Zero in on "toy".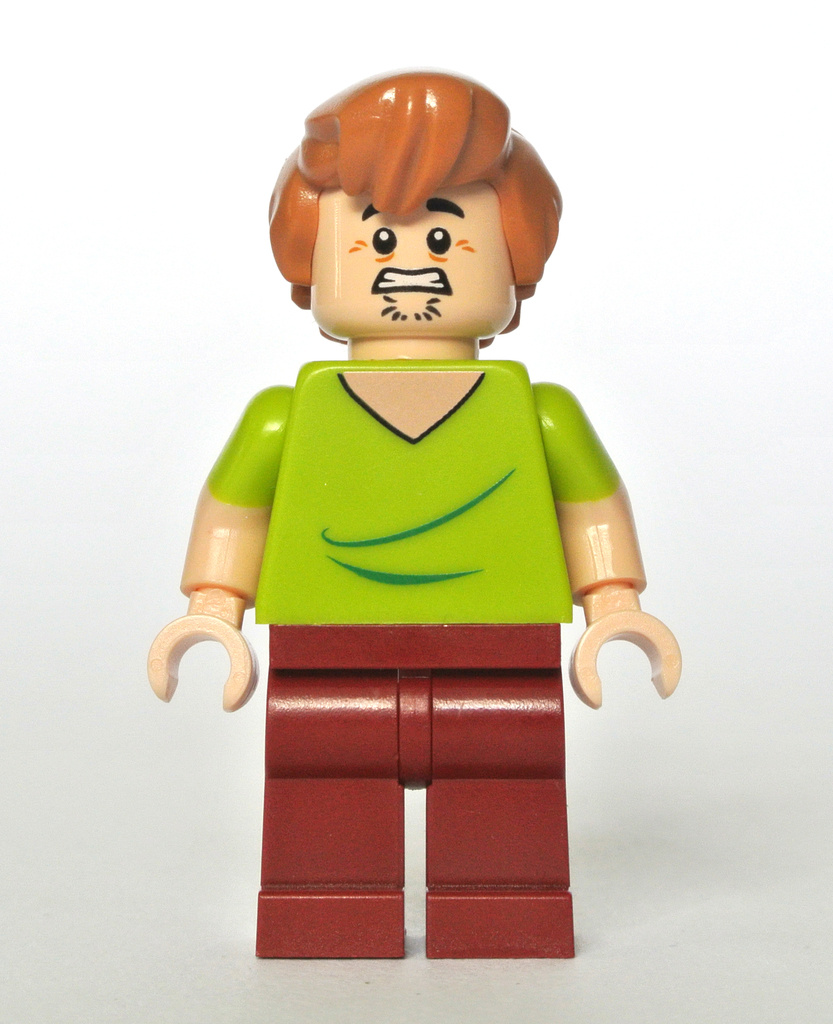
Zeroed in: BBox(161, 109, 680, 909).
